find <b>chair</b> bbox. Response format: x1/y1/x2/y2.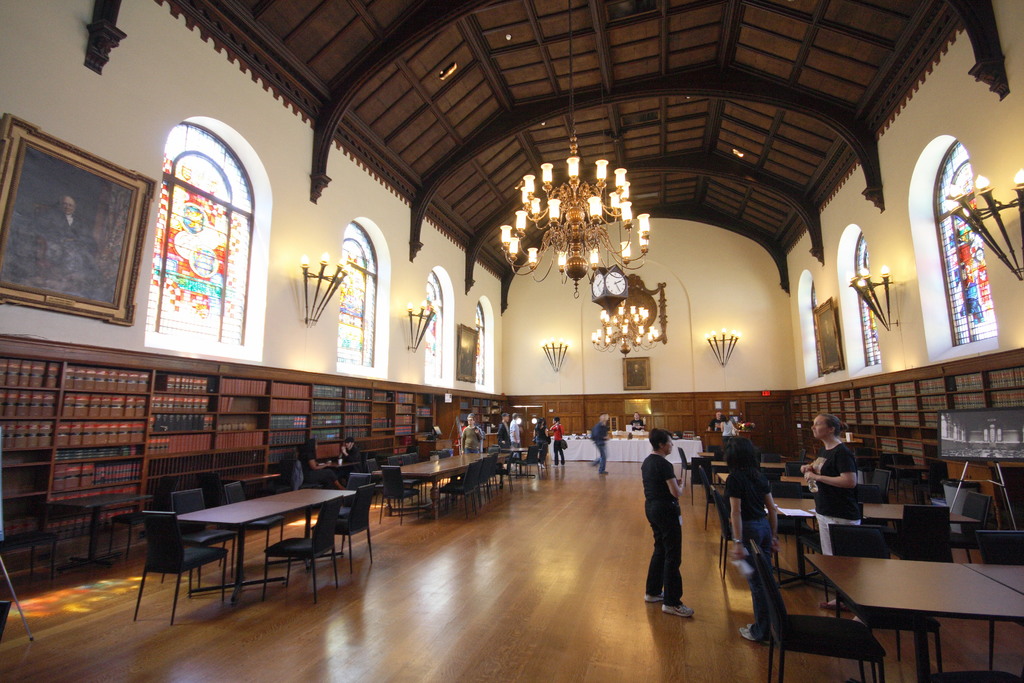
830/525/939/682.
